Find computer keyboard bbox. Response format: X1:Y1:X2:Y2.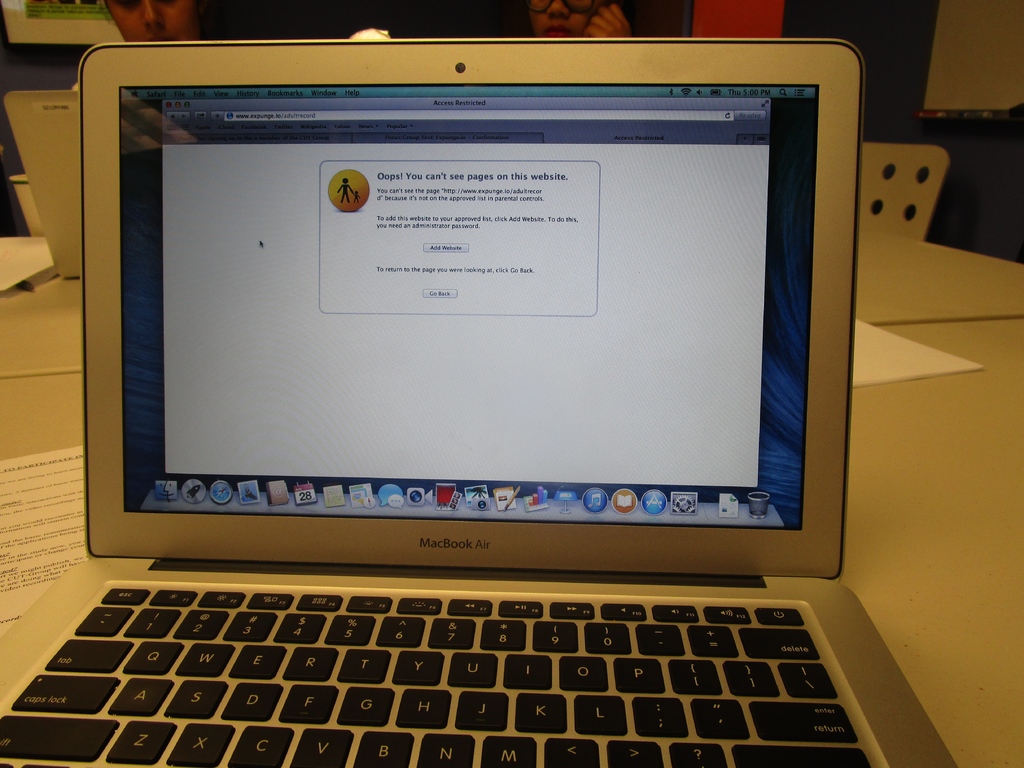
0:585:876:767.
